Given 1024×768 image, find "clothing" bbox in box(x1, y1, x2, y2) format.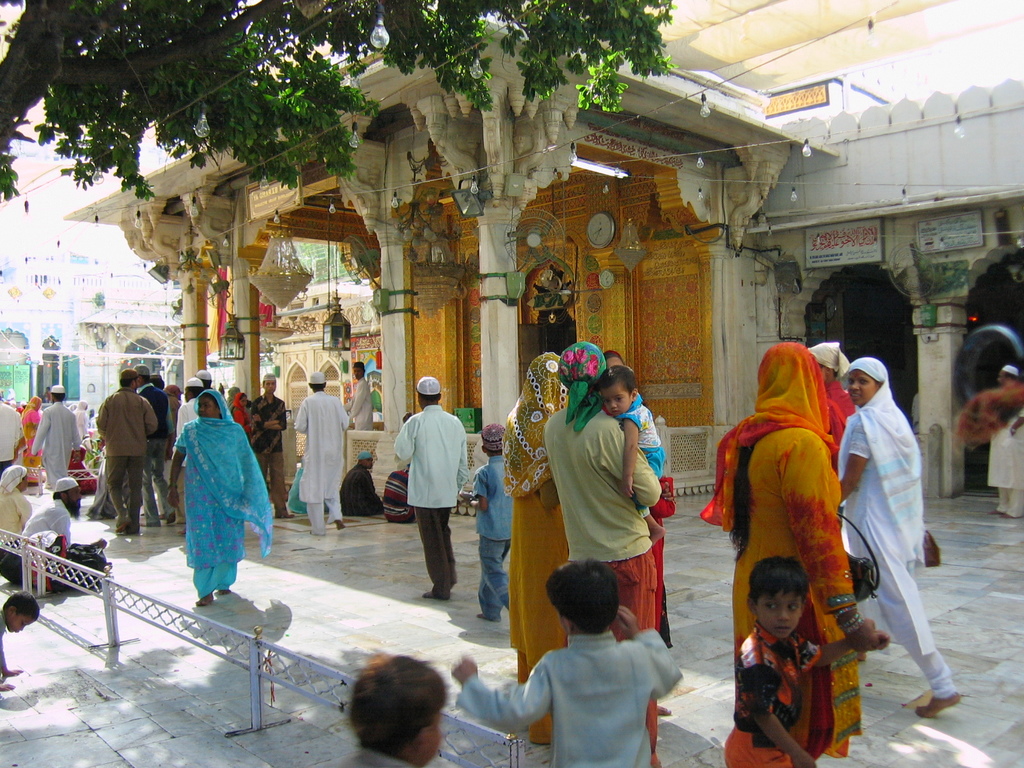
box(617, 396, 664, 467).
